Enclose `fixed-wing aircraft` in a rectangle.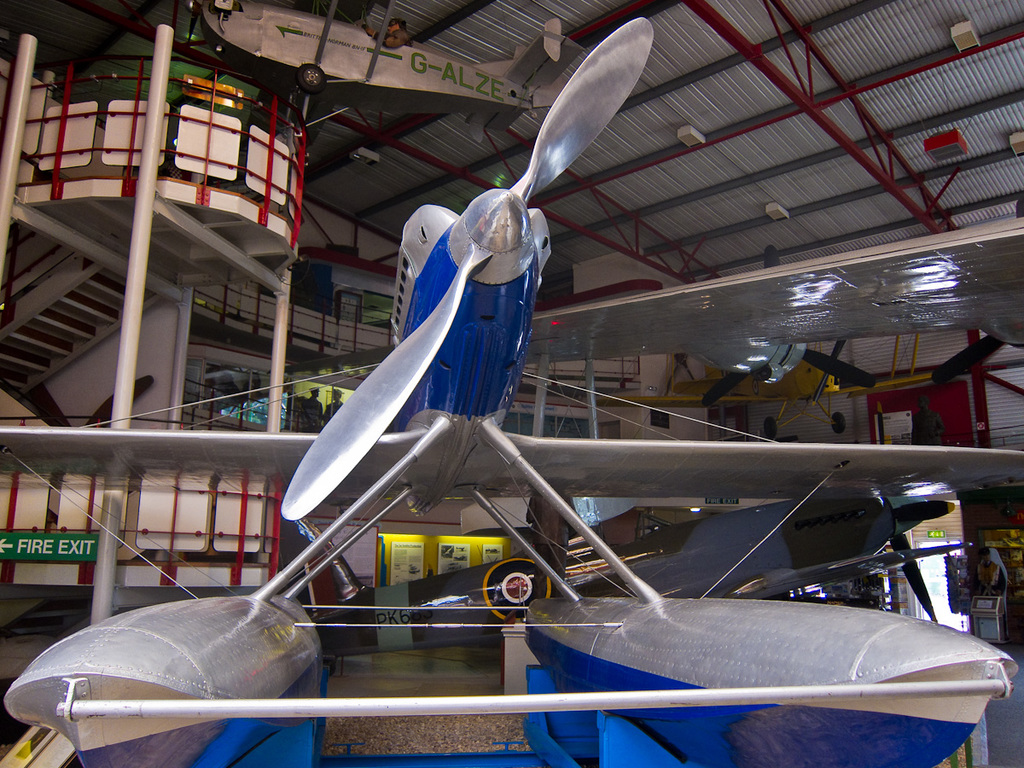
bbox(0, 12, 1023, 767).
